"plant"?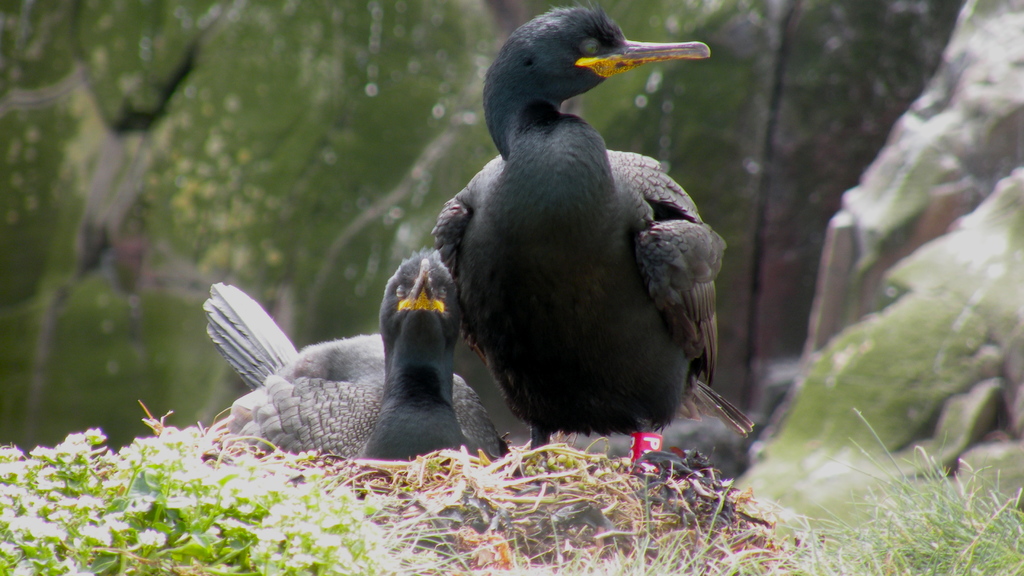
[0, 438, 415, 575]
